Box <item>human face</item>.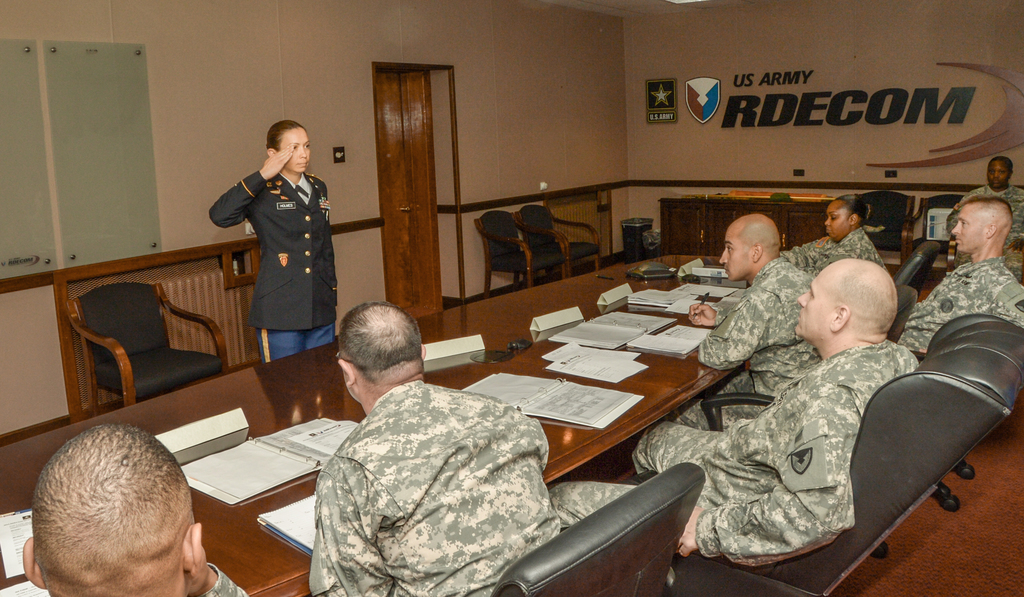
<box>792,262,831,339</box>.
